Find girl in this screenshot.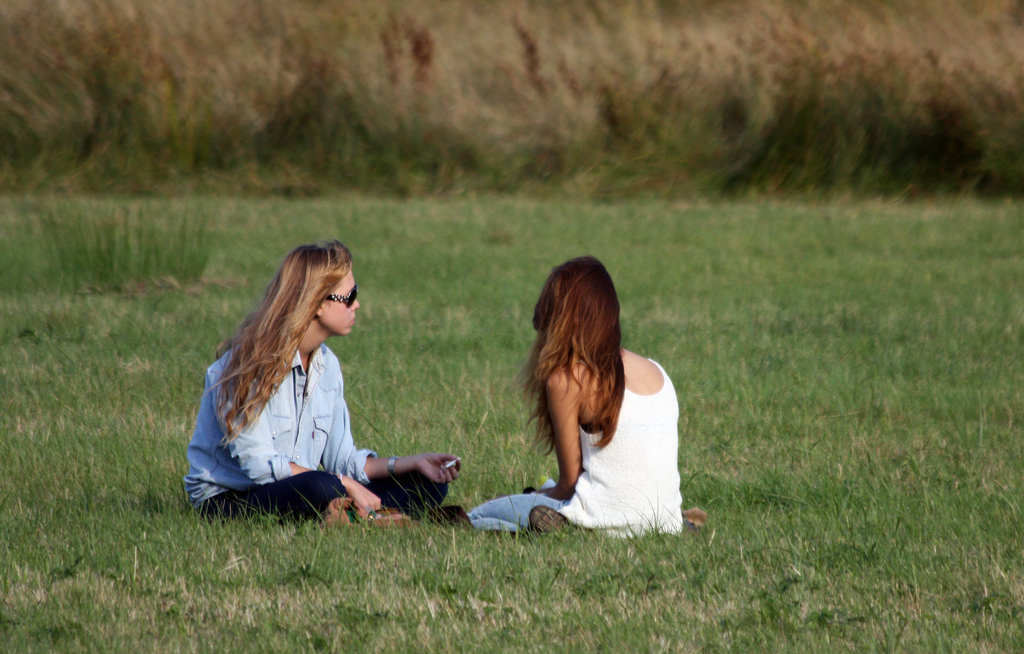
The bounding box for girl is {"left": 468, "top": 362, "right": 685, "bottom": 533}.
